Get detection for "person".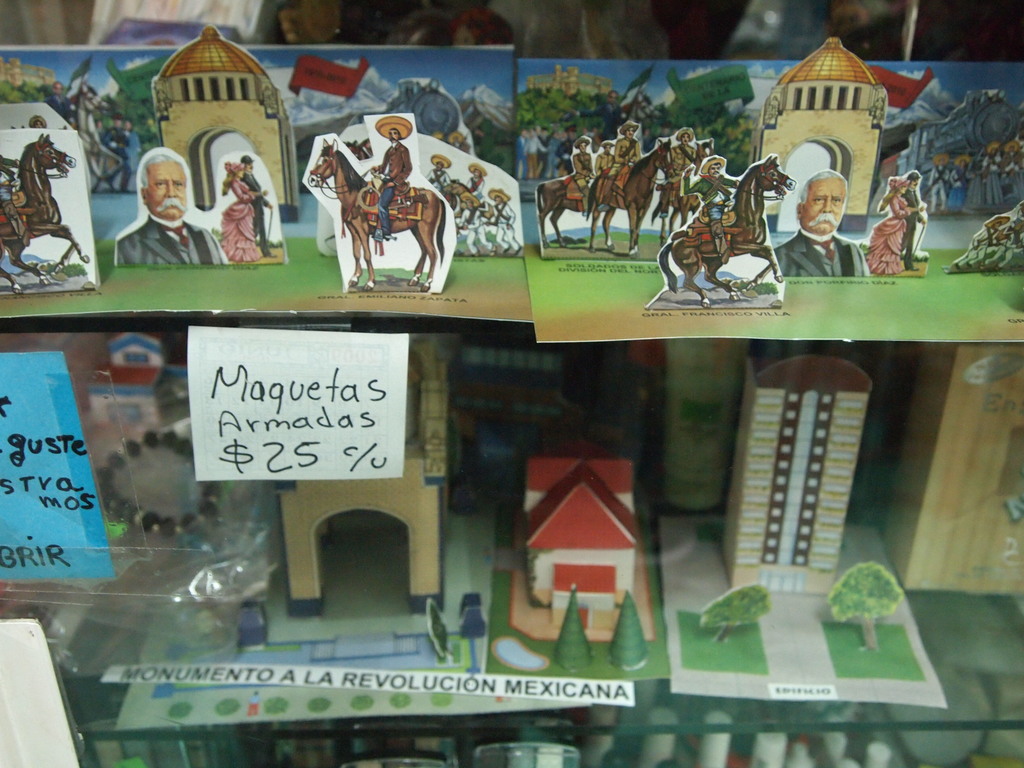
Detection: bbox=[367, 118, 407, 238].
